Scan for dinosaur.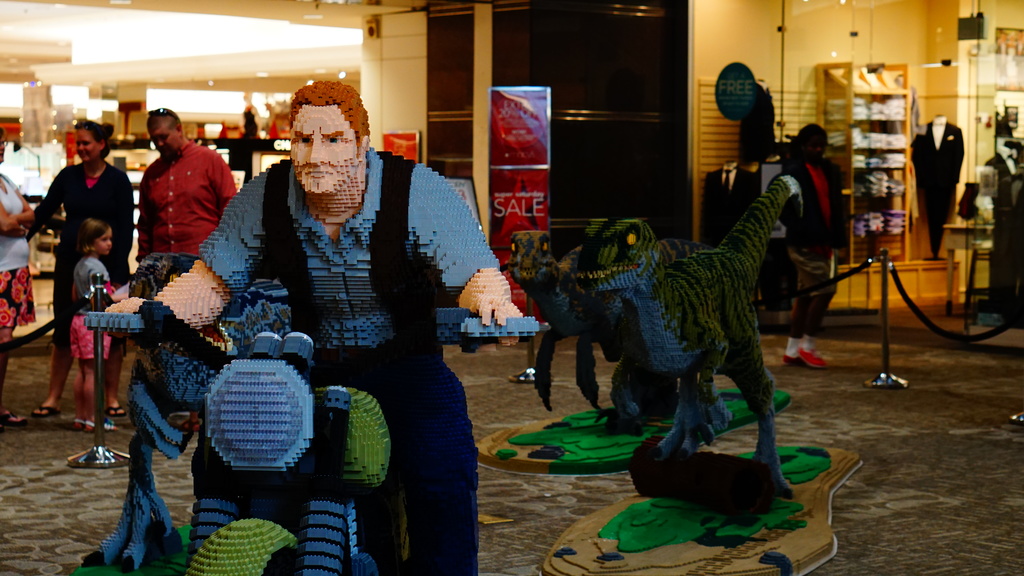
Scan result: 505/225/676/412.
